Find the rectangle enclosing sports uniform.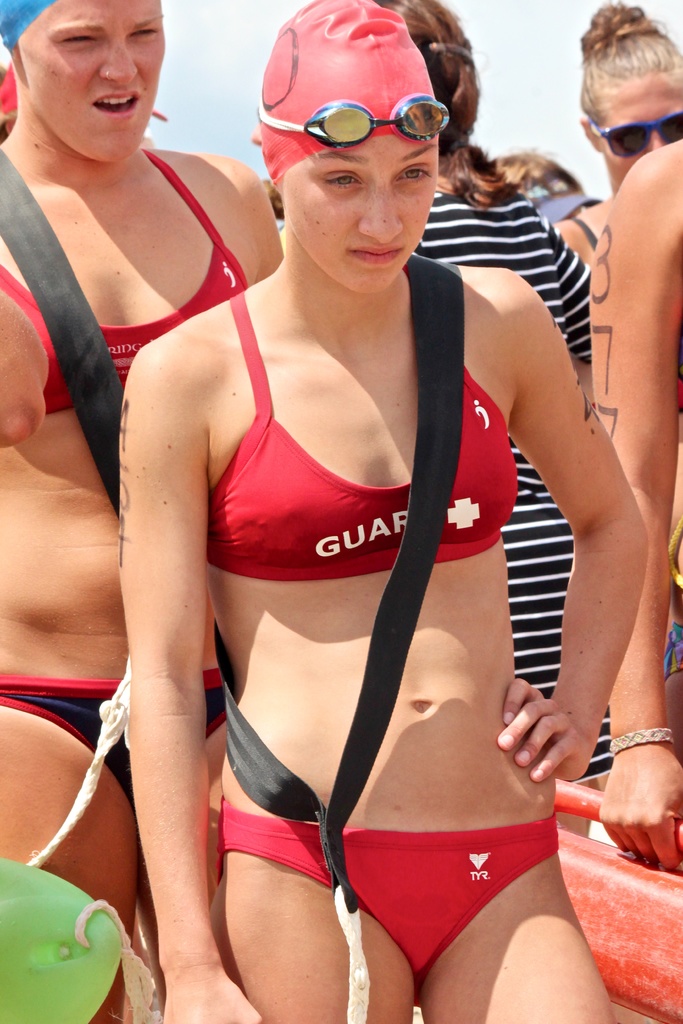
locate(199, 279, 527, 571).
